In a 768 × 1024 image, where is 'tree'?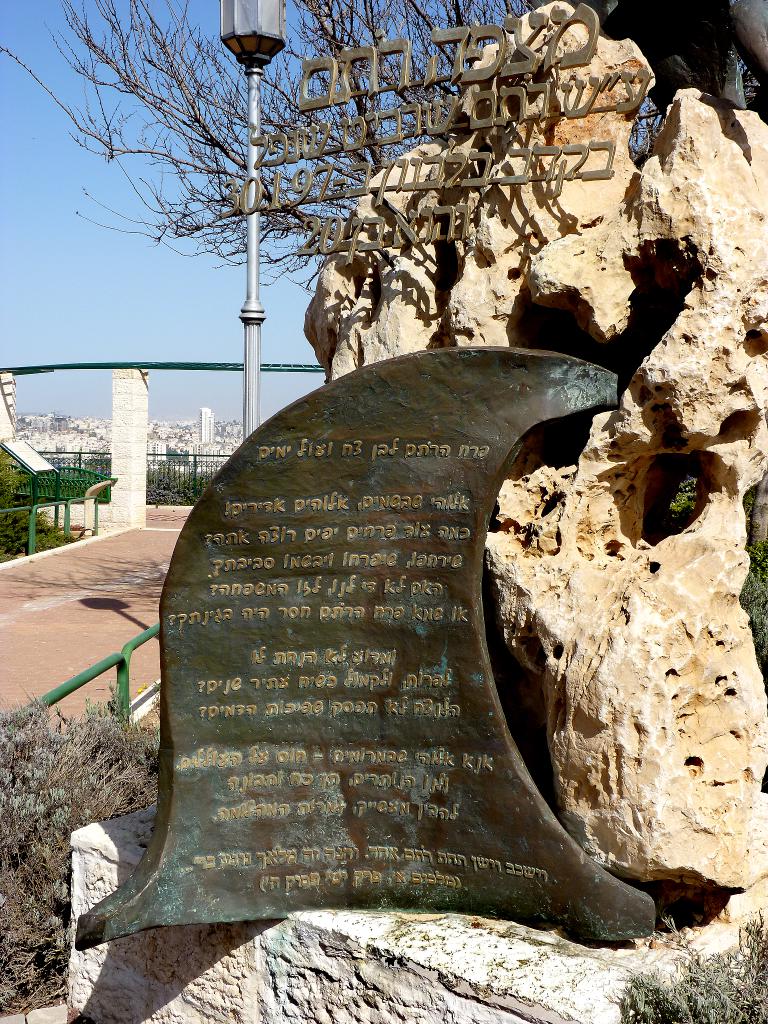
<region>0, 0, 767, 328</region>.
